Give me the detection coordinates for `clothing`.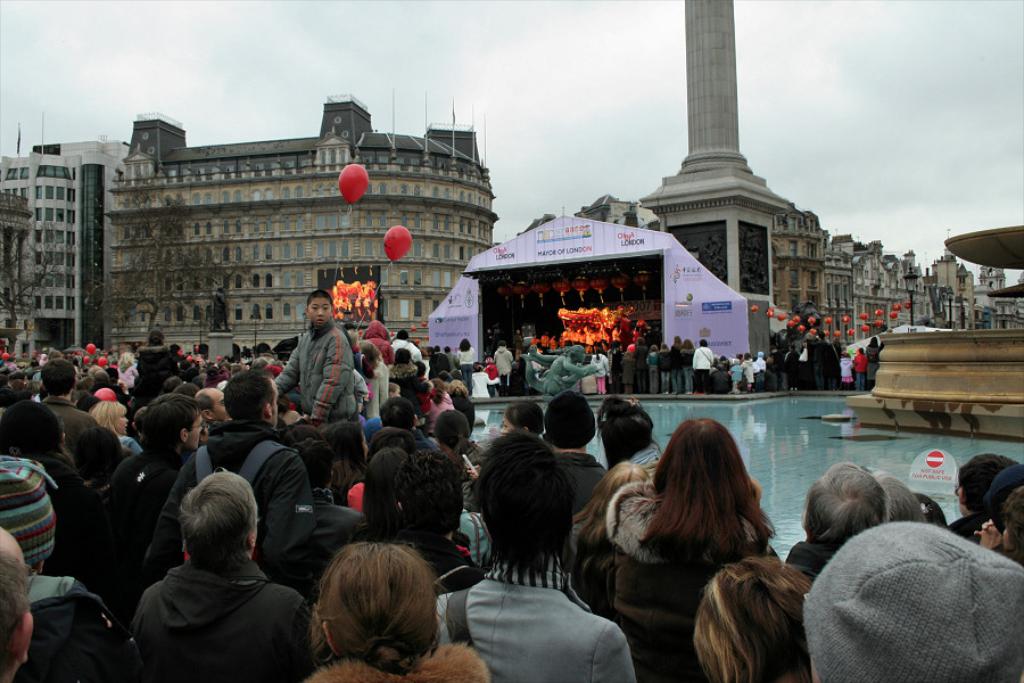
[left=94, top=444, right=179, bottom=549].
